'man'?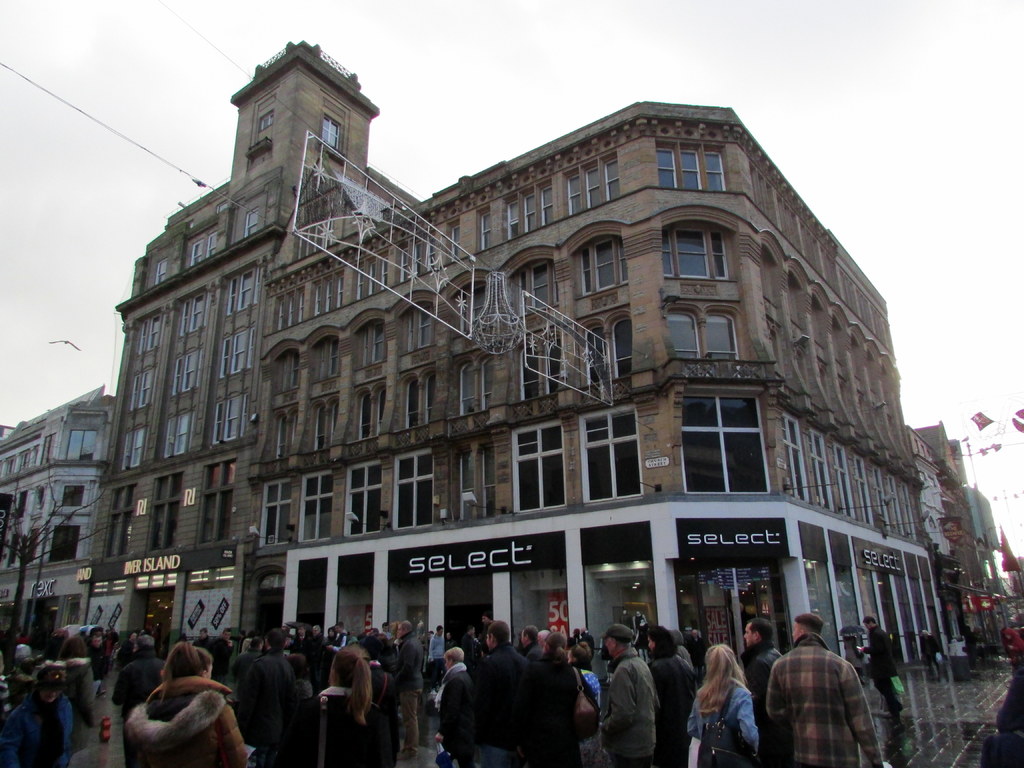
(x1=468, y1=618, x2=558, y2=767)
